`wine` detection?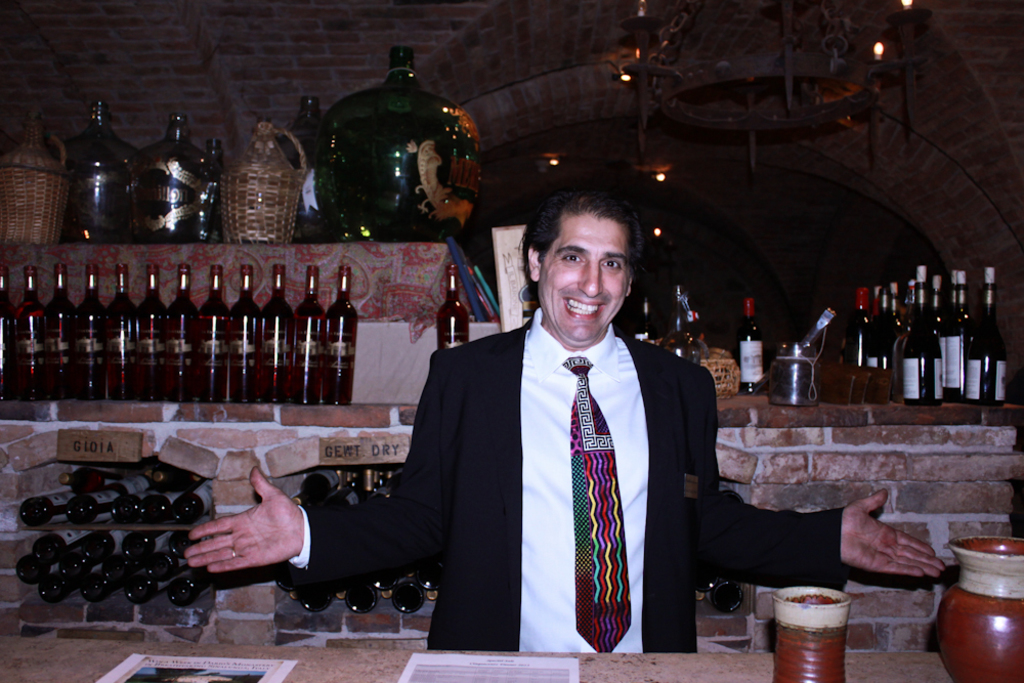
rect(60, 100, 132, 244)
